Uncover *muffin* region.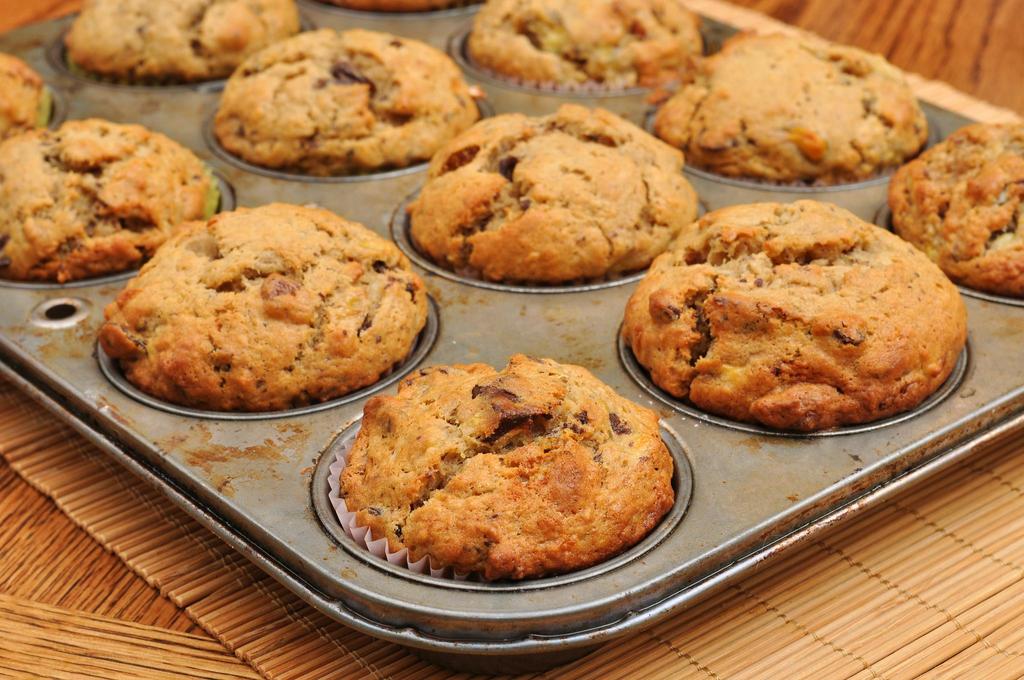
Uncovered: BBox(400, 103, 698, 287).
